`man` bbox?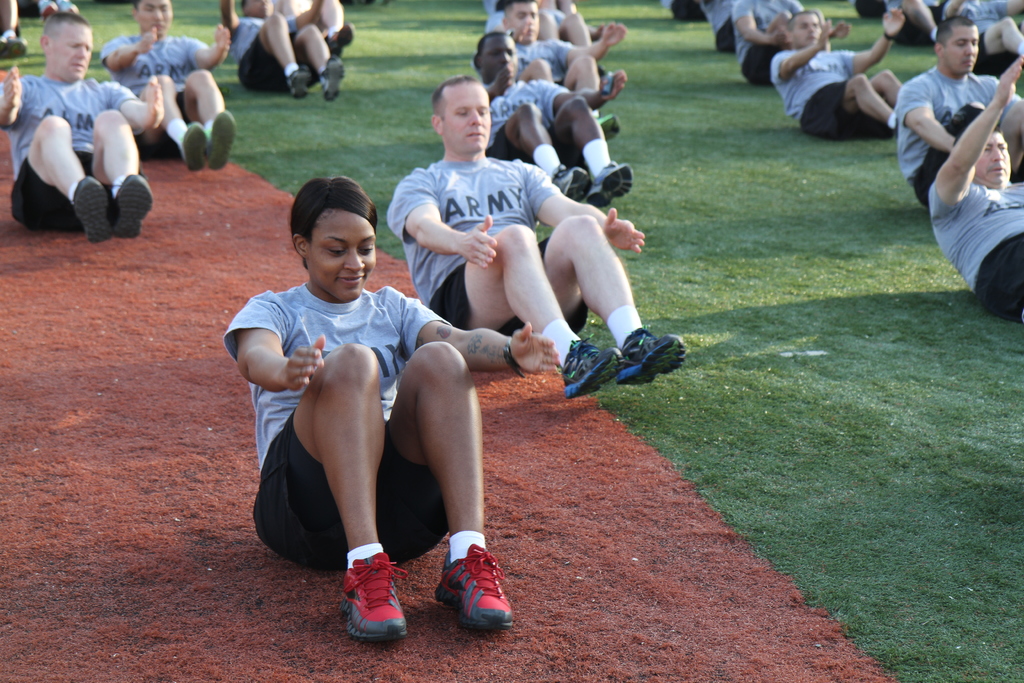
box(769, 10, 911, 136)
